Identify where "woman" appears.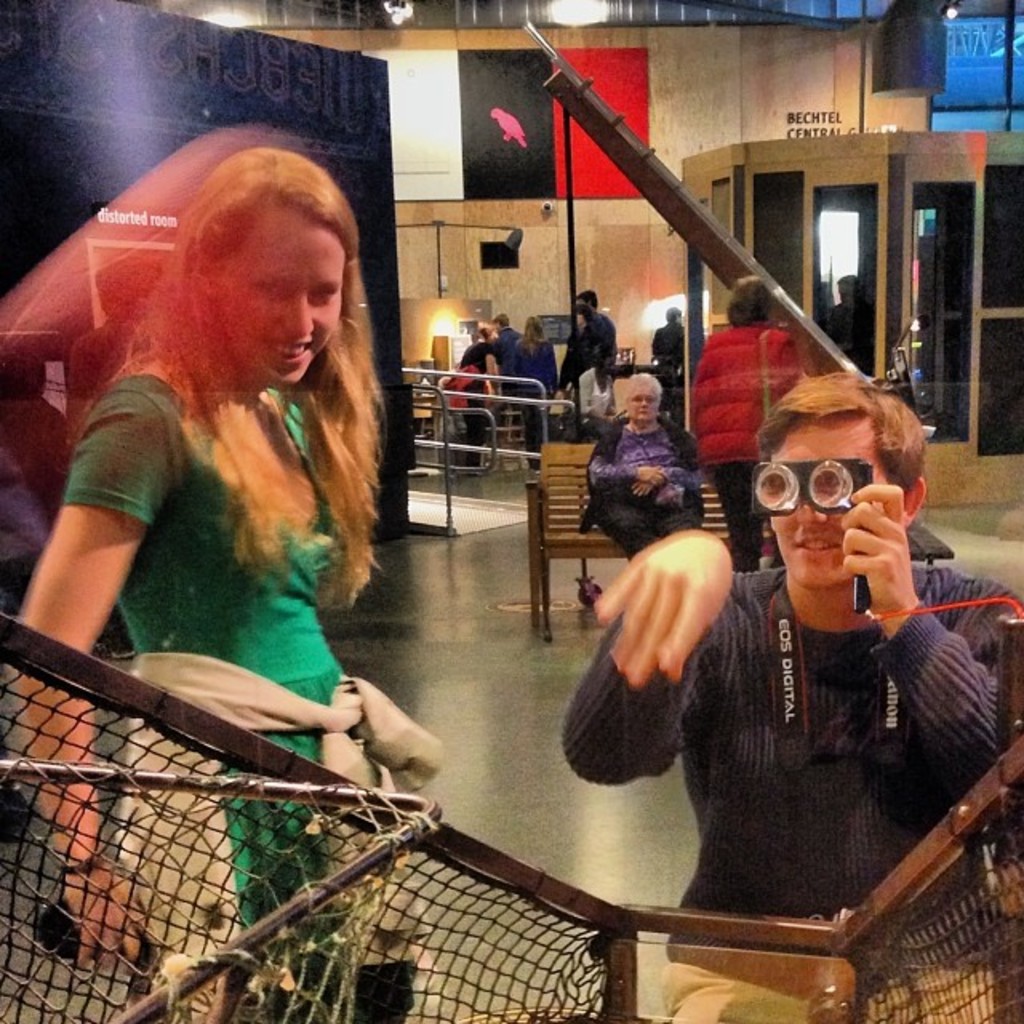
Appears at pyautogui.locateOnScreen(587, 370, 707, 562).
